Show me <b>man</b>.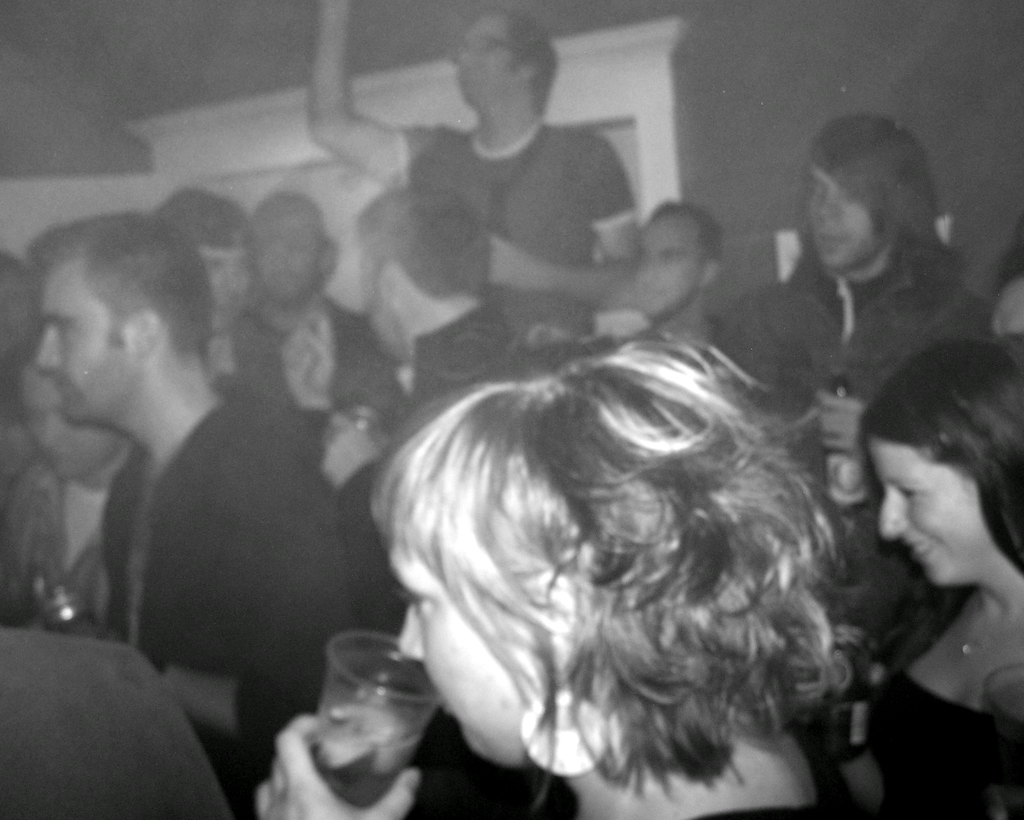
<b>man</b> is here: [left=10, top=227, right=288, bottom=751].
